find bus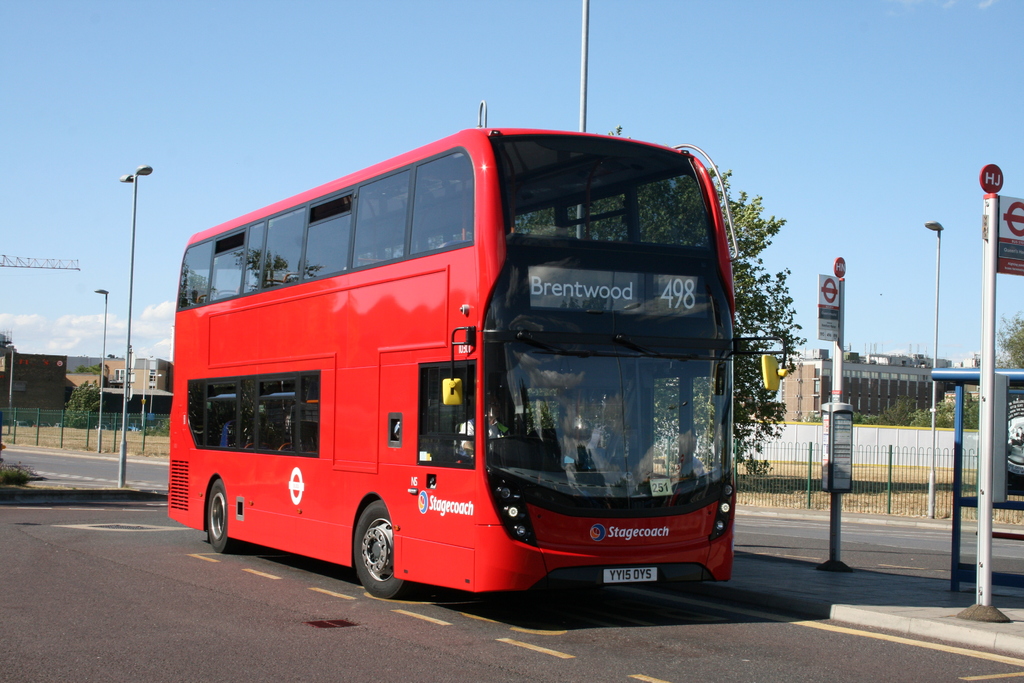
l=163, t=128, r=800, b=598
